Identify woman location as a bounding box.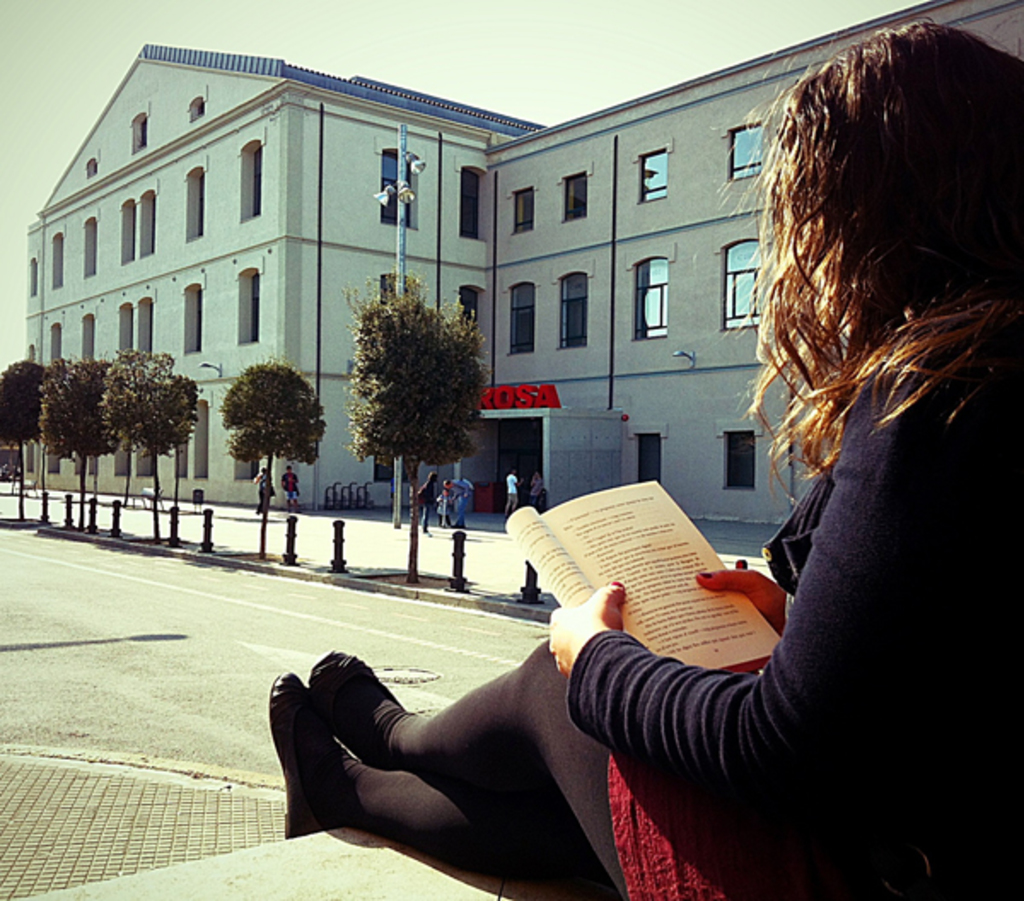
region(261, 17, 1022, 899).
